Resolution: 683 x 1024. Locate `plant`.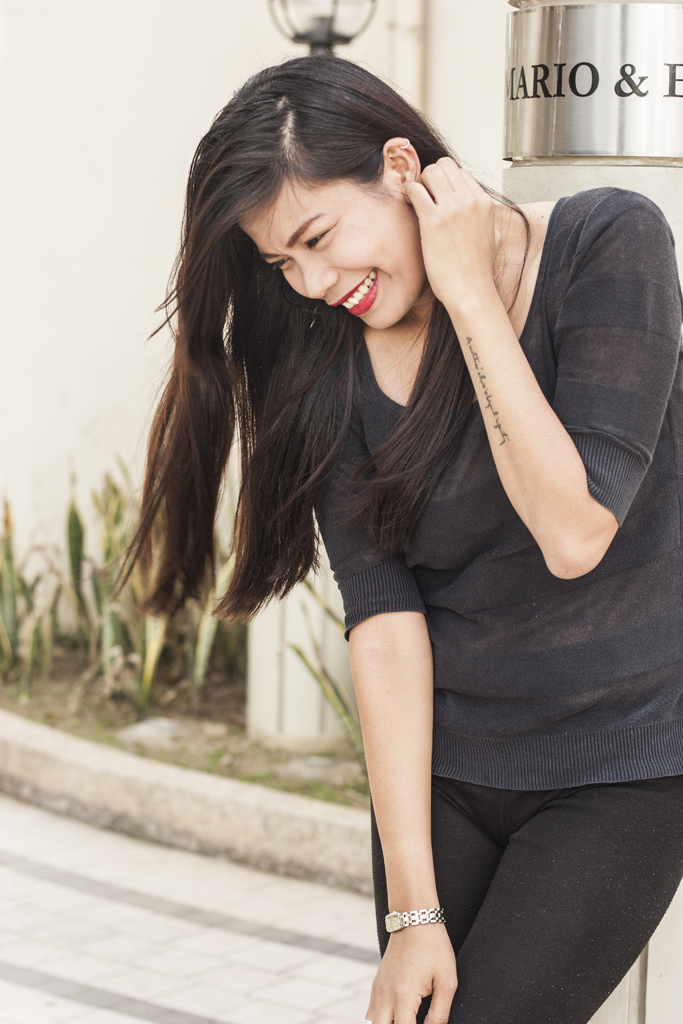
(0,497,87,702).
